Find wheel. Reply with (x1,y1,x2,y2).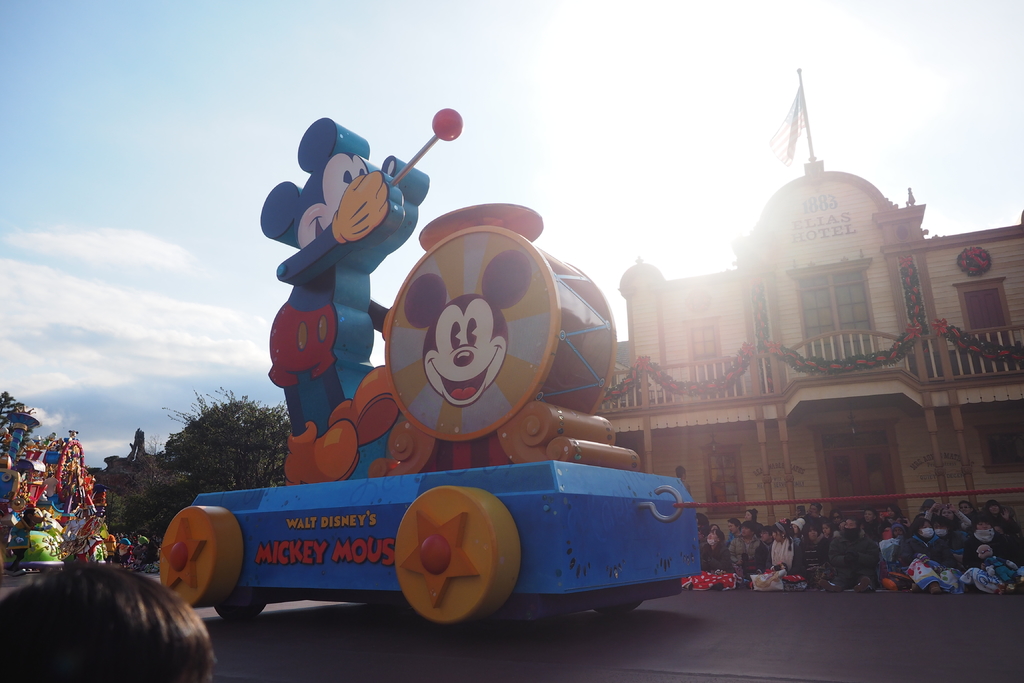
(596,602,644,612).
